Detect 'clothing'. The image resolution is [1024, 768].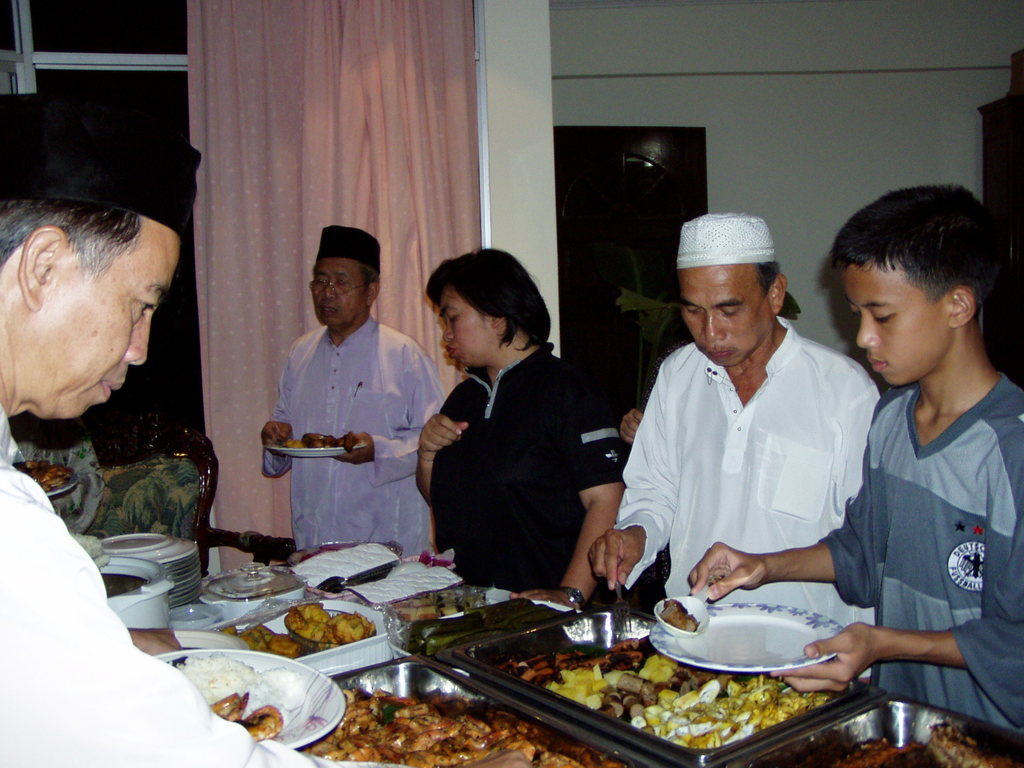
left=616, top=319, right=890, bottom=647.
